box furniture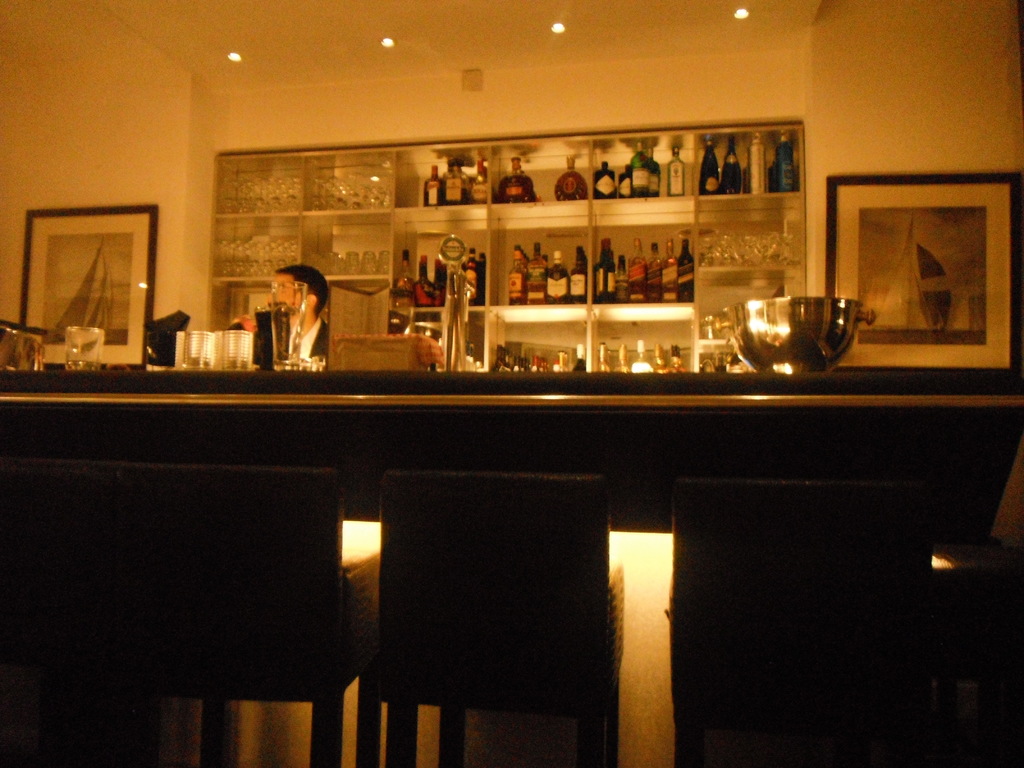
select_region(376, 467, 632, 767)
